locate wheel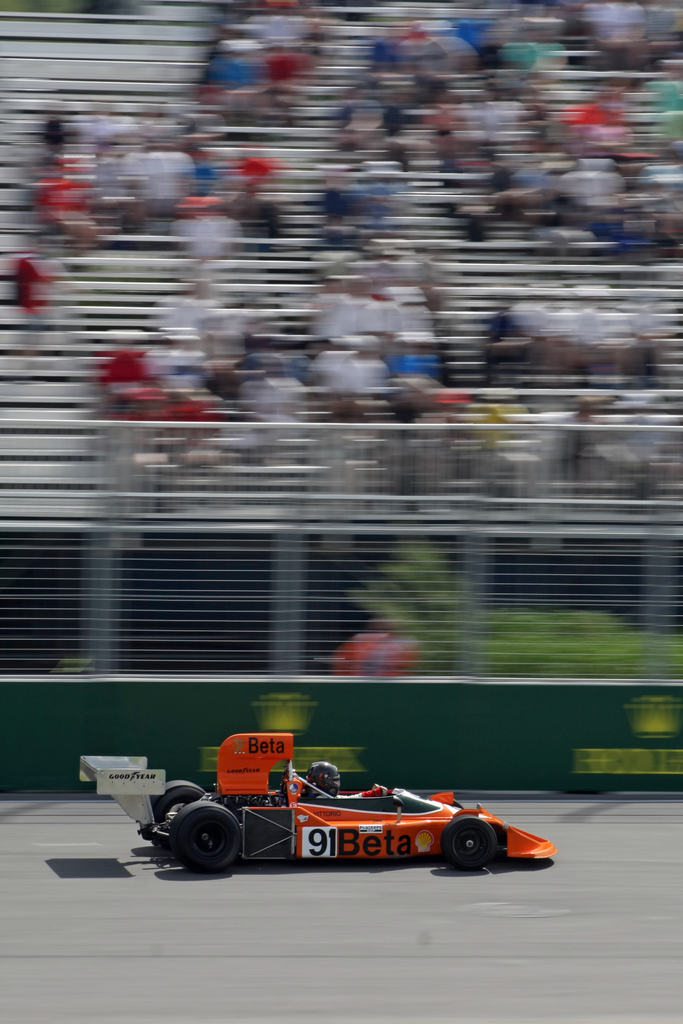
bbox=(161, 811, 247, 877)
